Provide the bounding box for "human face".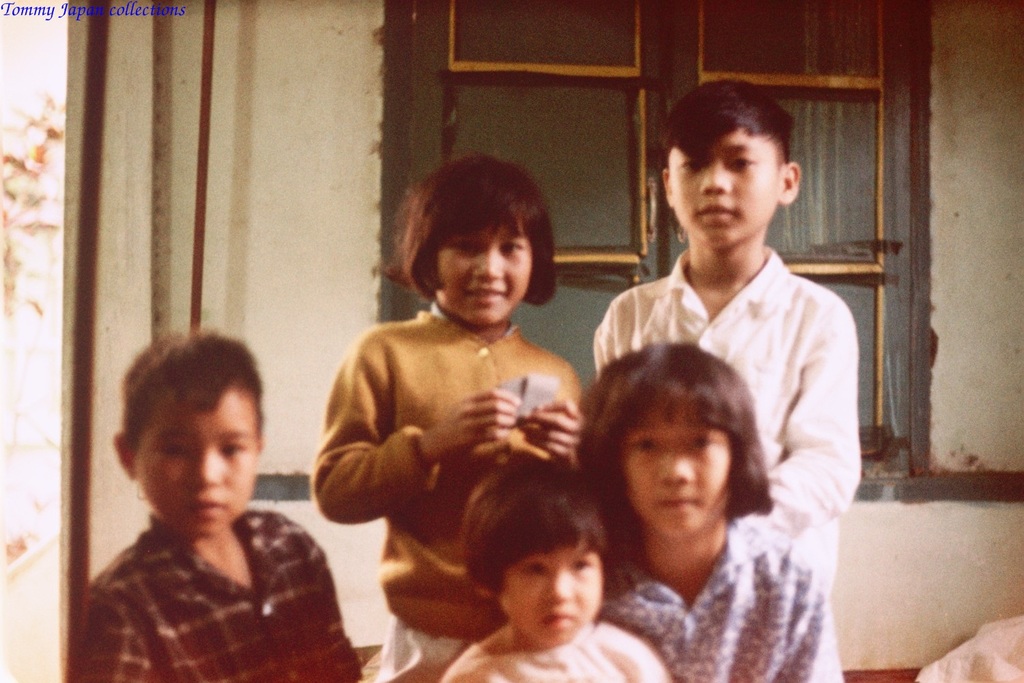
(499, 532, 604, 635).
